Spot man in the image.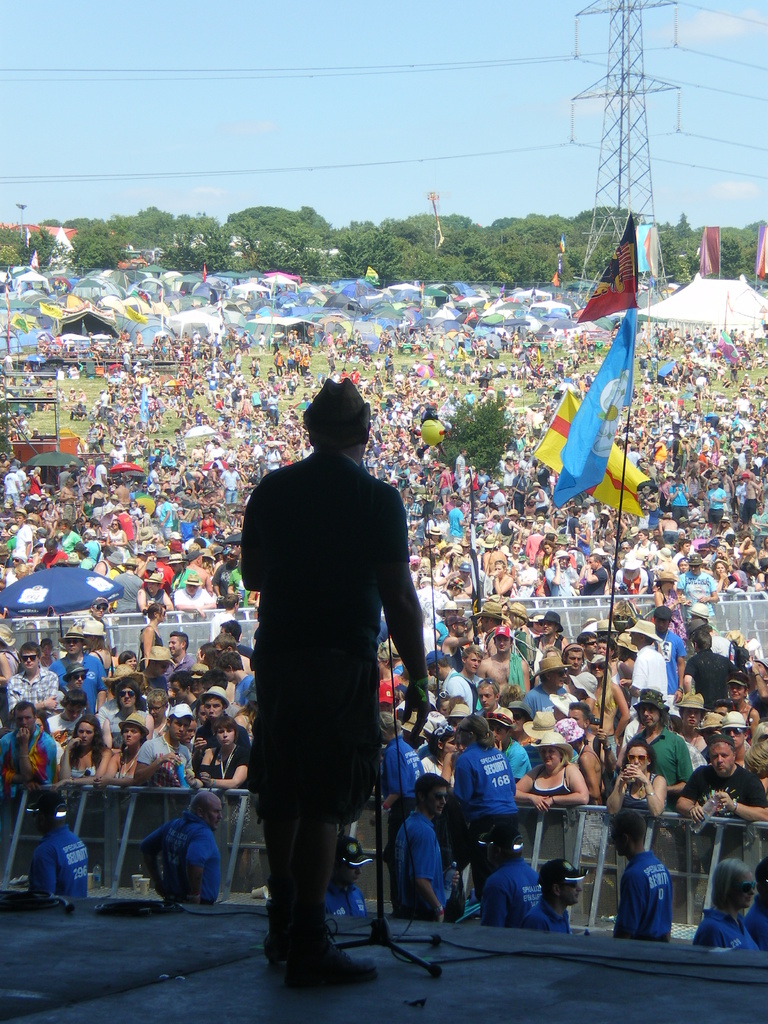
man found at box(48, 631, 111, 717).
